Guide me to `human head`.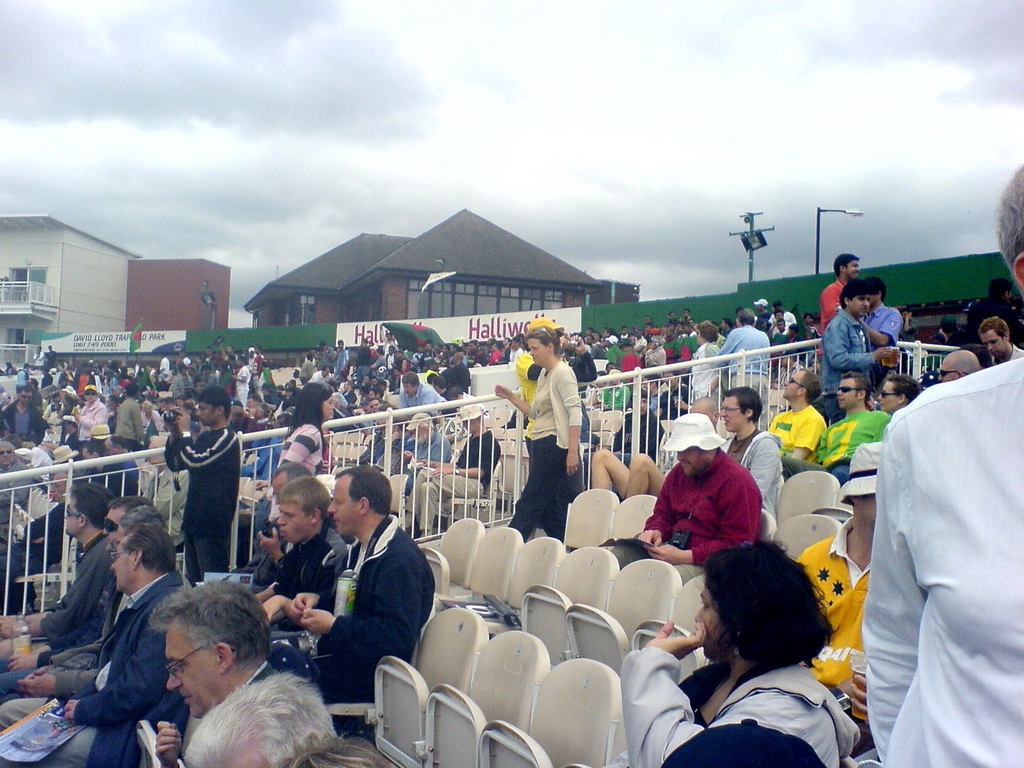
Guidance: BBox(247, 394, 262, 408).
